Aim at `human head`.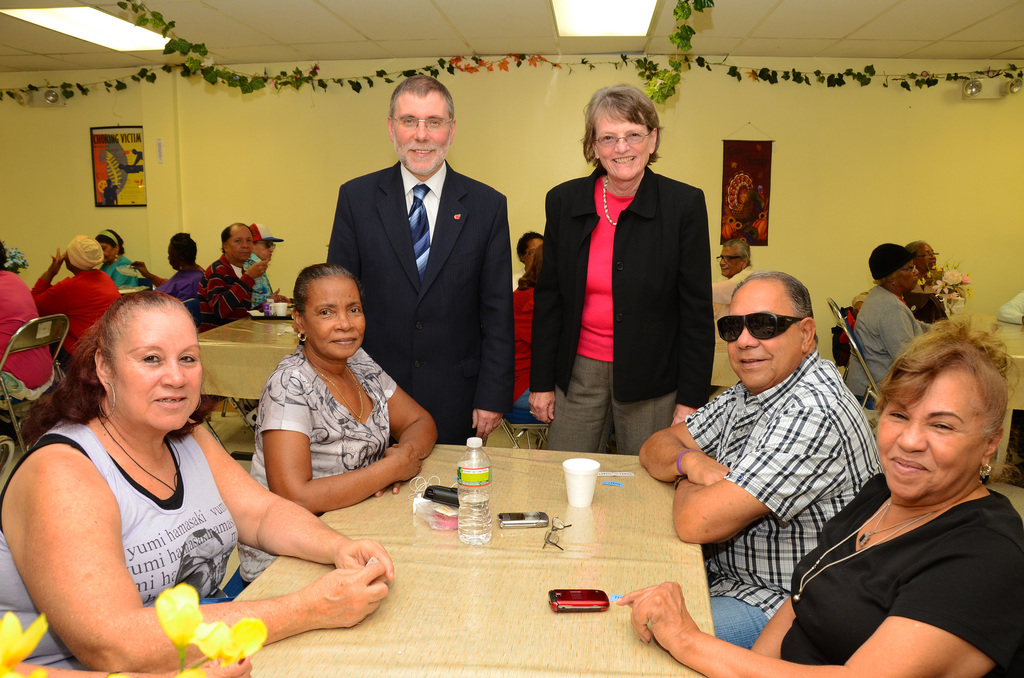
Aimed at [left=220, top=223, right=255, bottom=261].
